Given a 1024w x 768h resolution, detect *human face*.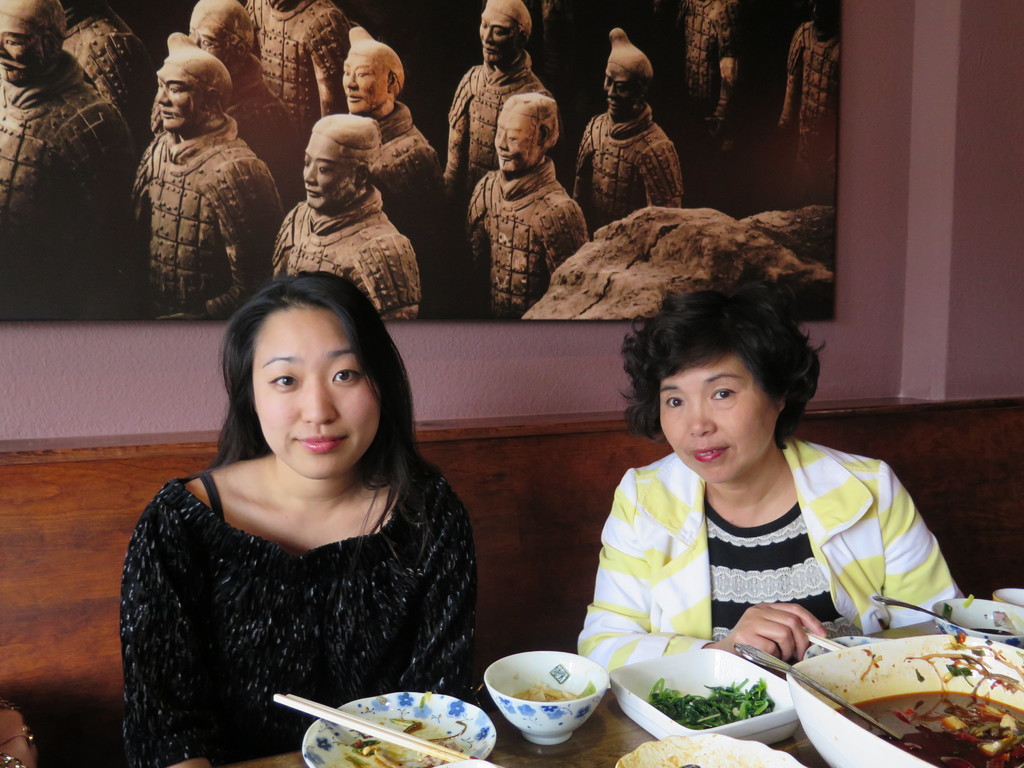
481, 10, 516, 61.
